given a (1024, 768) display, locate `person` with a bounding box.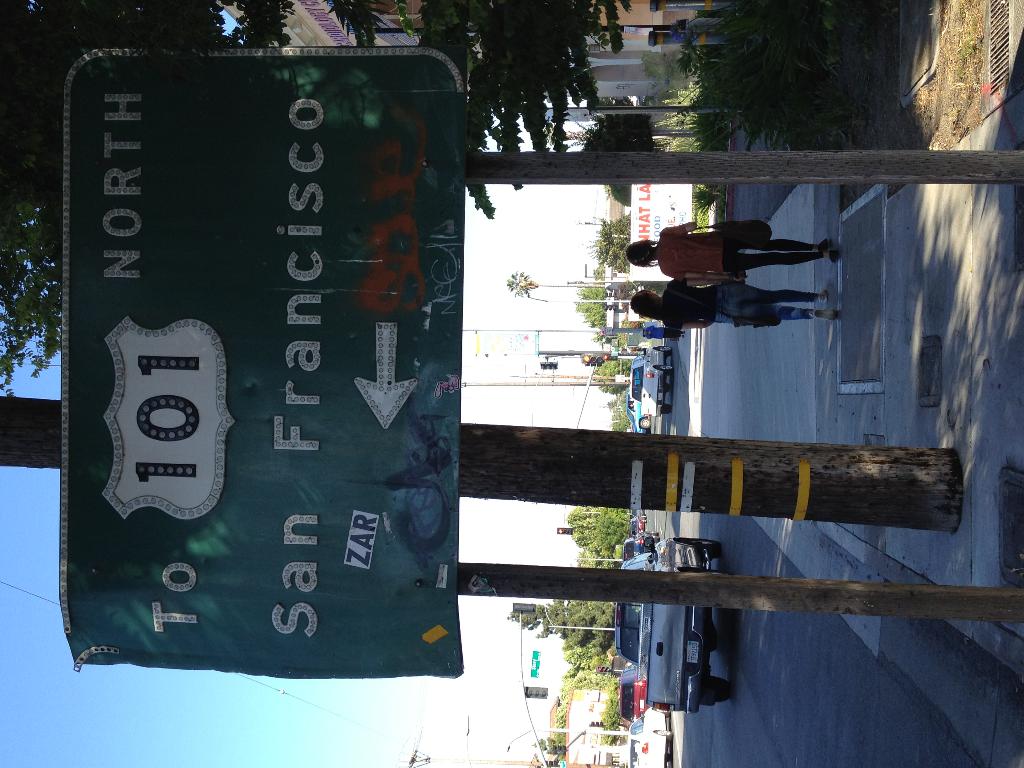
Located: select_region(625, 220, 838, 280).
